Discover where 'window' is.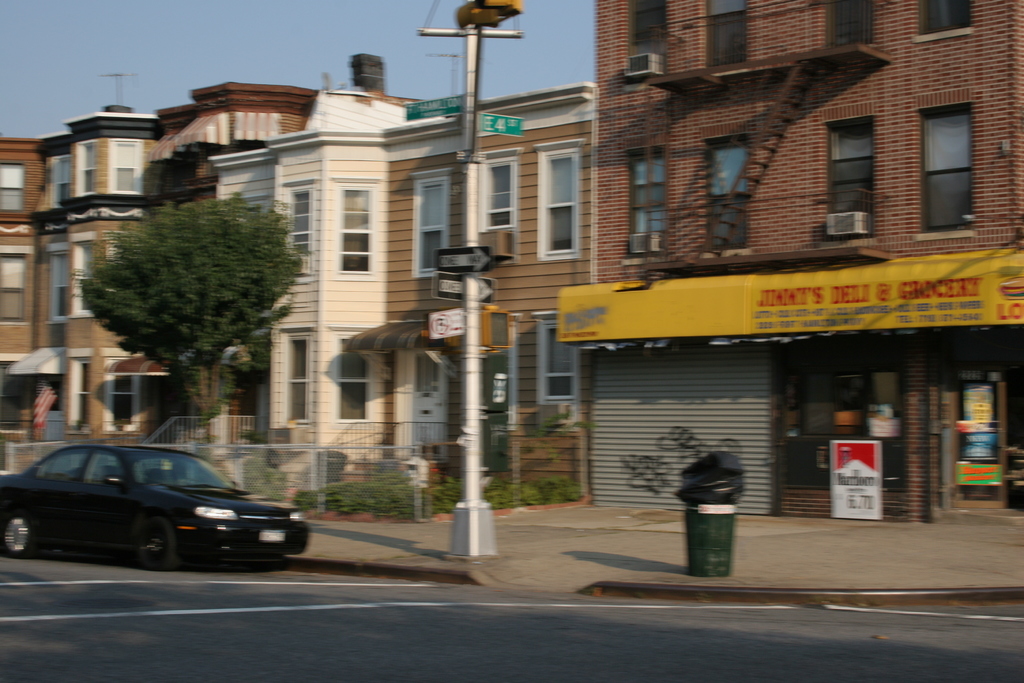
Discovered at <region>819, 120, 879, 240</region>.
